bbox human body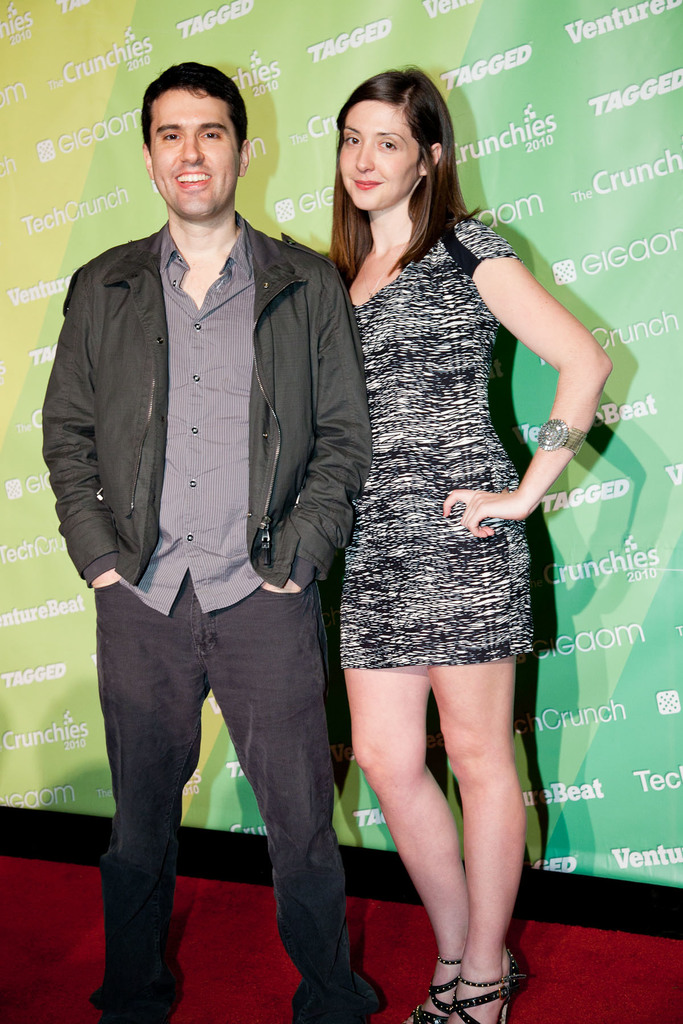
select_region(329, 72, 621, 1021)
